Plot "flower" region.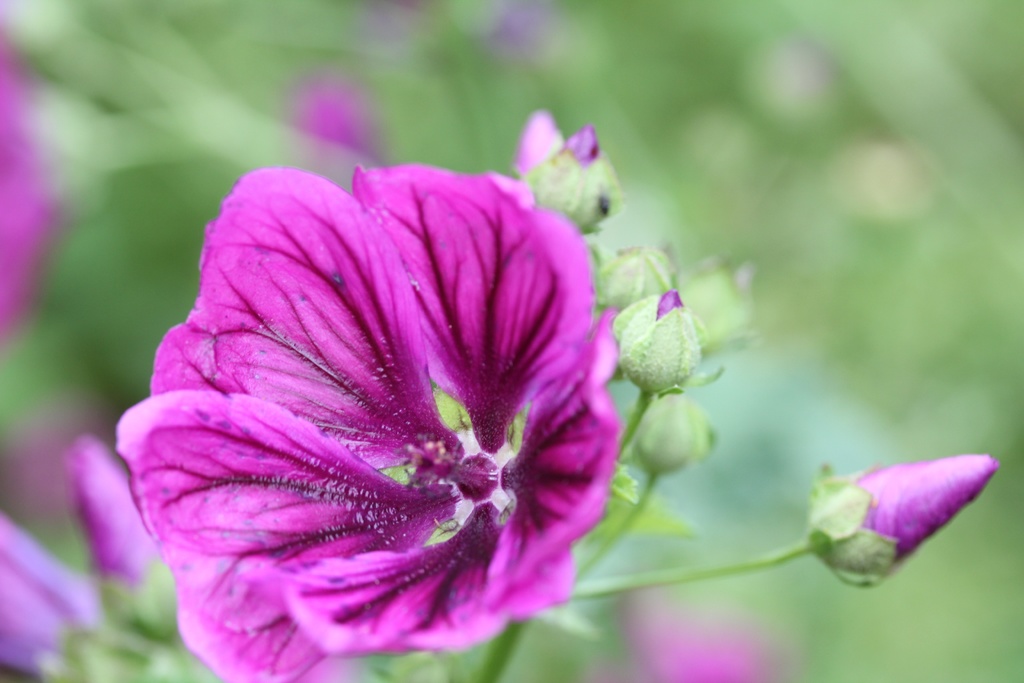
Plotted at pyautogui.locateOnScreen(110, 168, 619, 682).
